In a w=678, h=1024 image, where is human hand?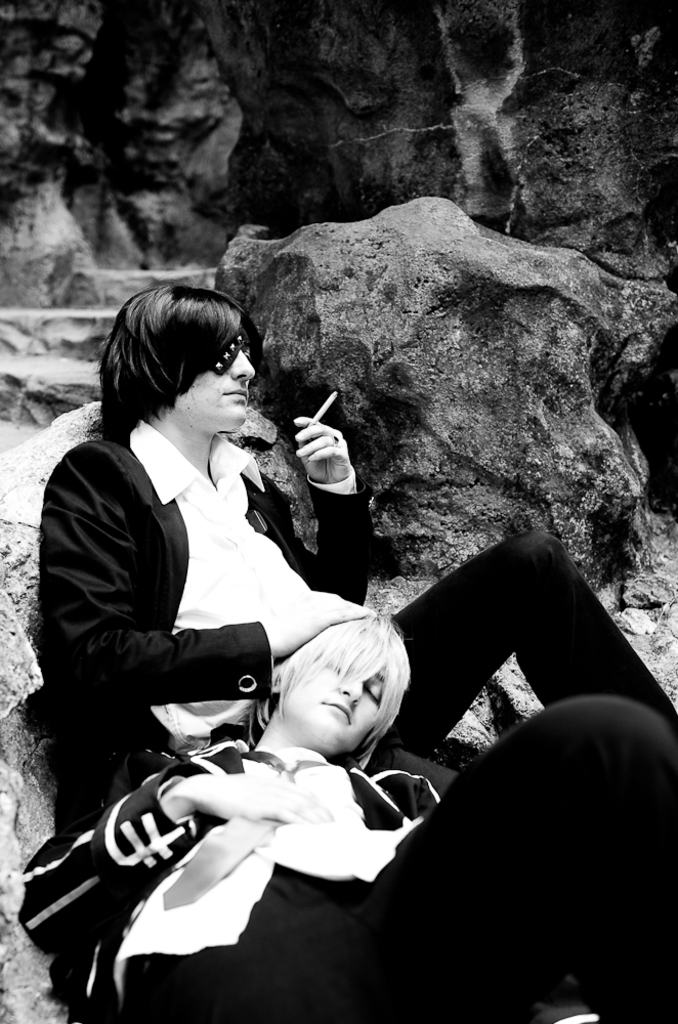
BBox(180, 773, 331, 831).
